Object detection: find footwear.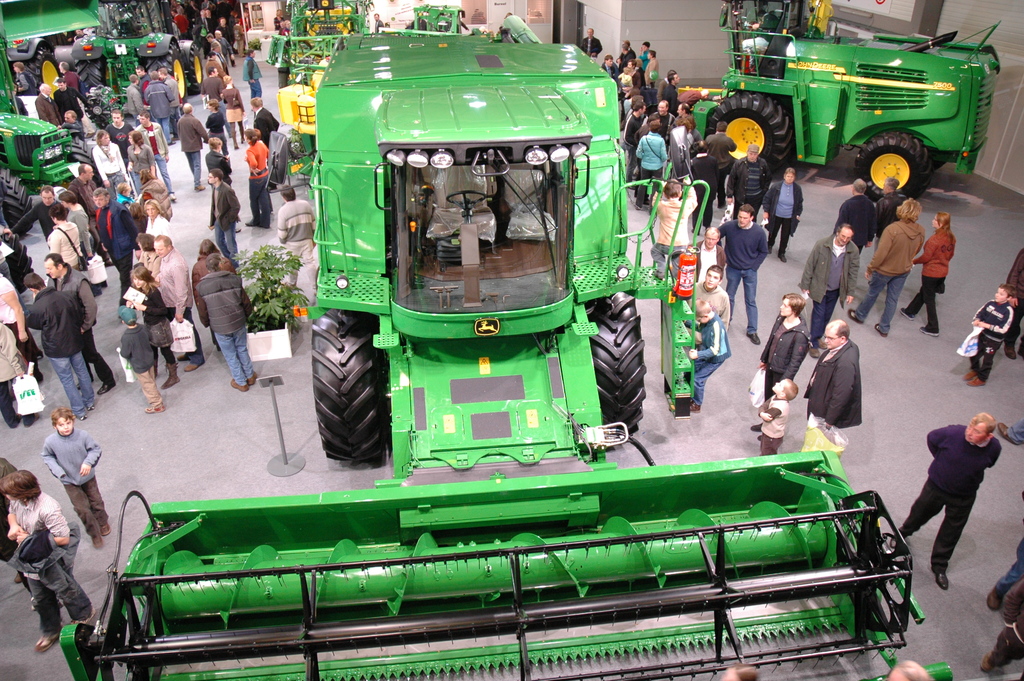
[x1=849, y1=307, x2=863, y2=324].
